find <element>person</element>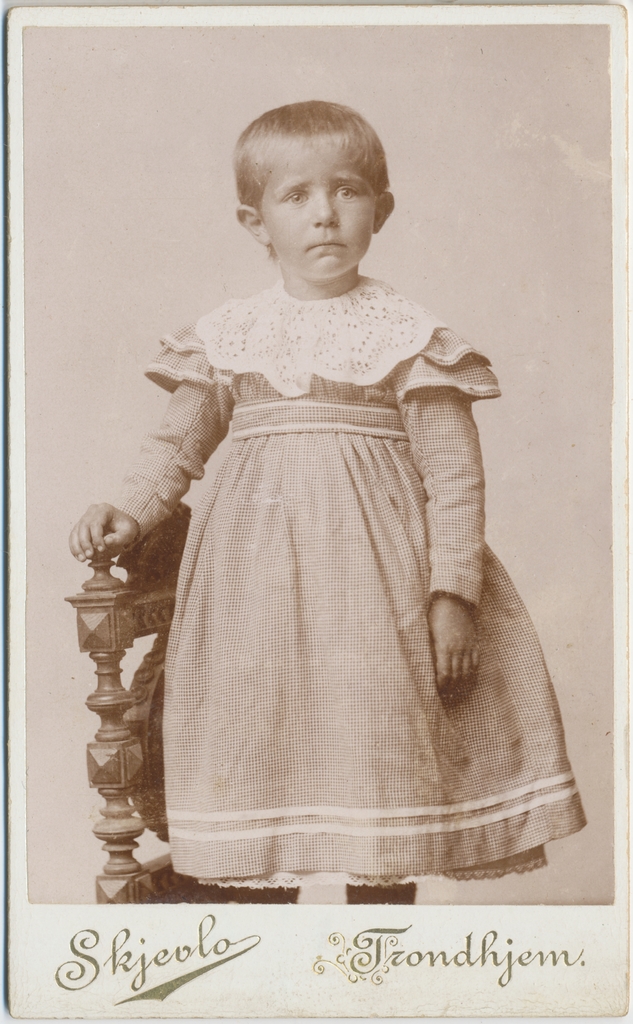
[x1=83, y1=113, x2=582, y2=867]
